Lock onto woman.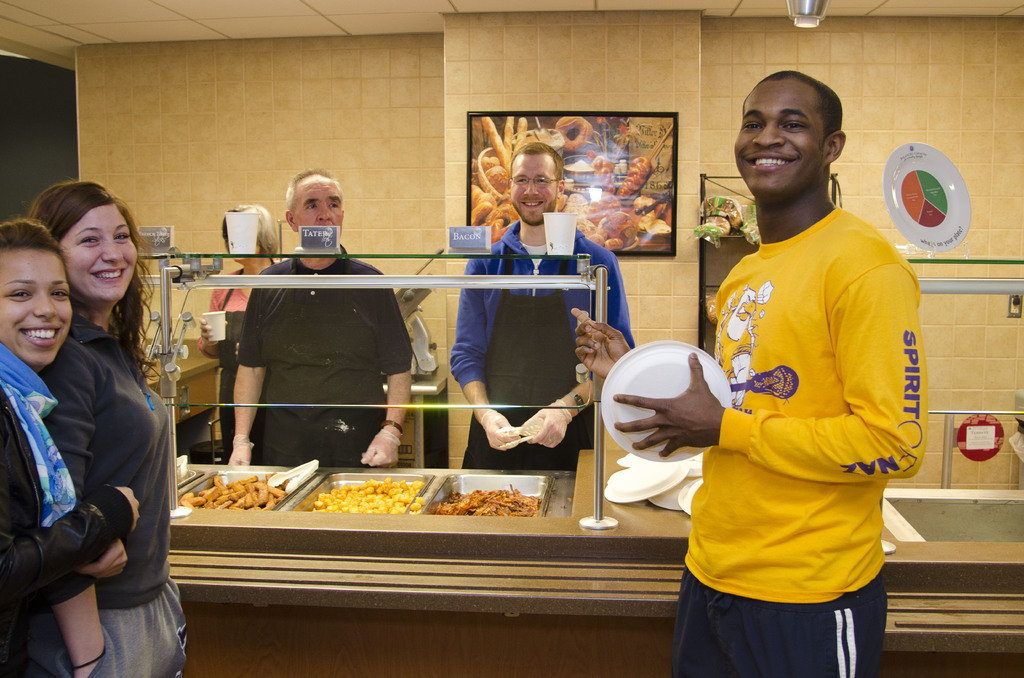
Locked: [188,198,285,456].
